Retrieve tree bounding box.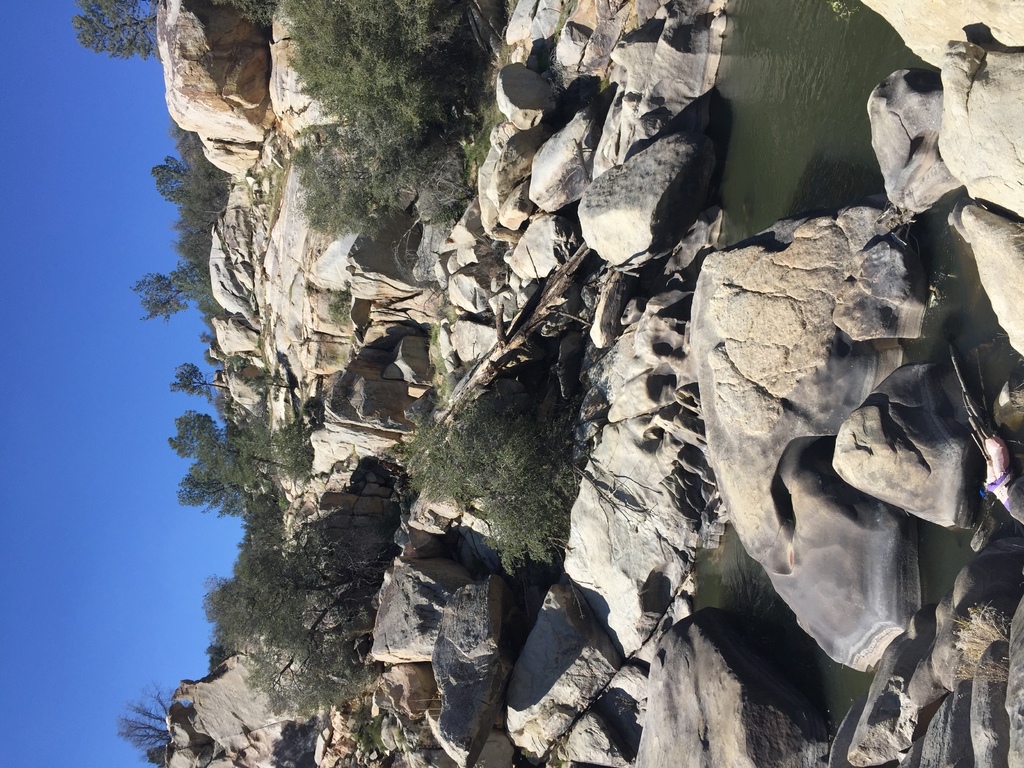
Bounding box: <box>268,0,426,238</box>.
